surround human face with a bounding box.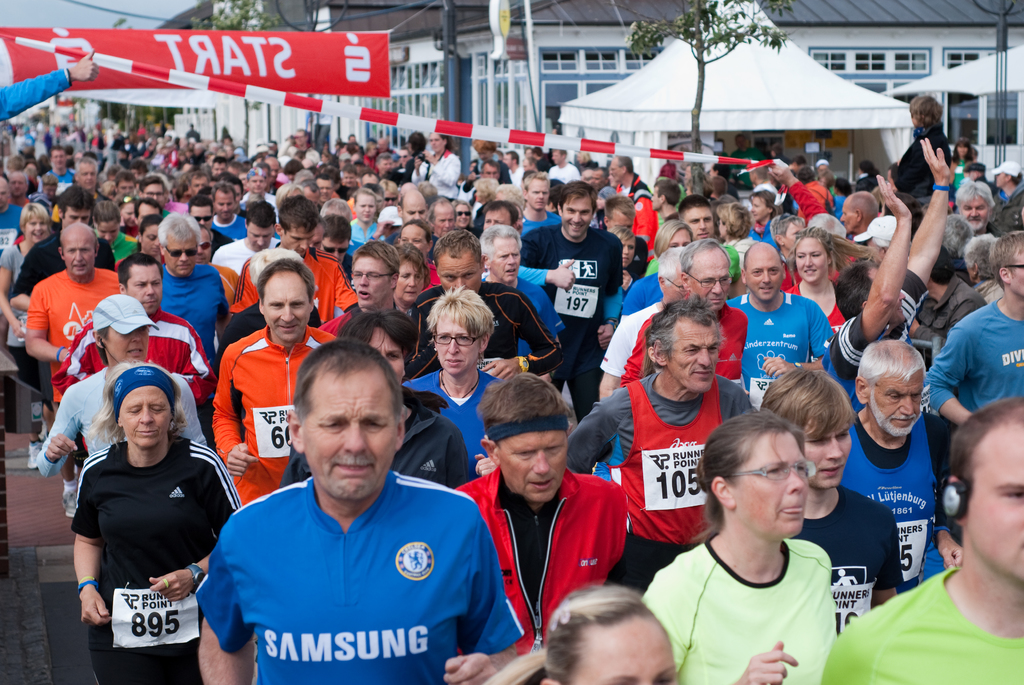
<box>403,204,426,225</box>.
